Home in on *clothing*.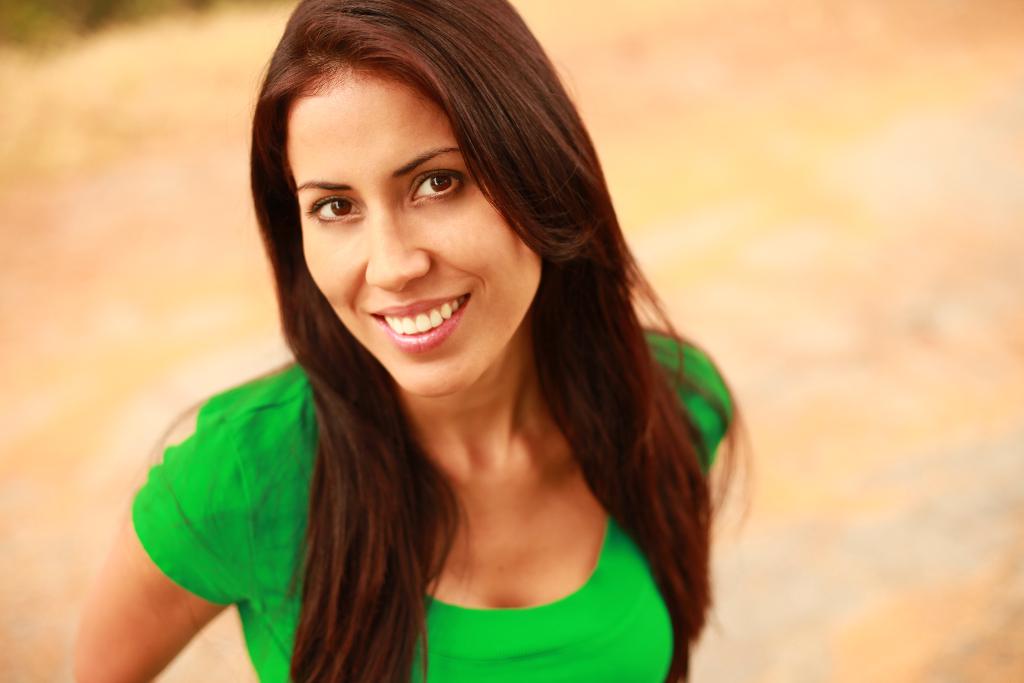
Homed in at 130:359:732:682.
